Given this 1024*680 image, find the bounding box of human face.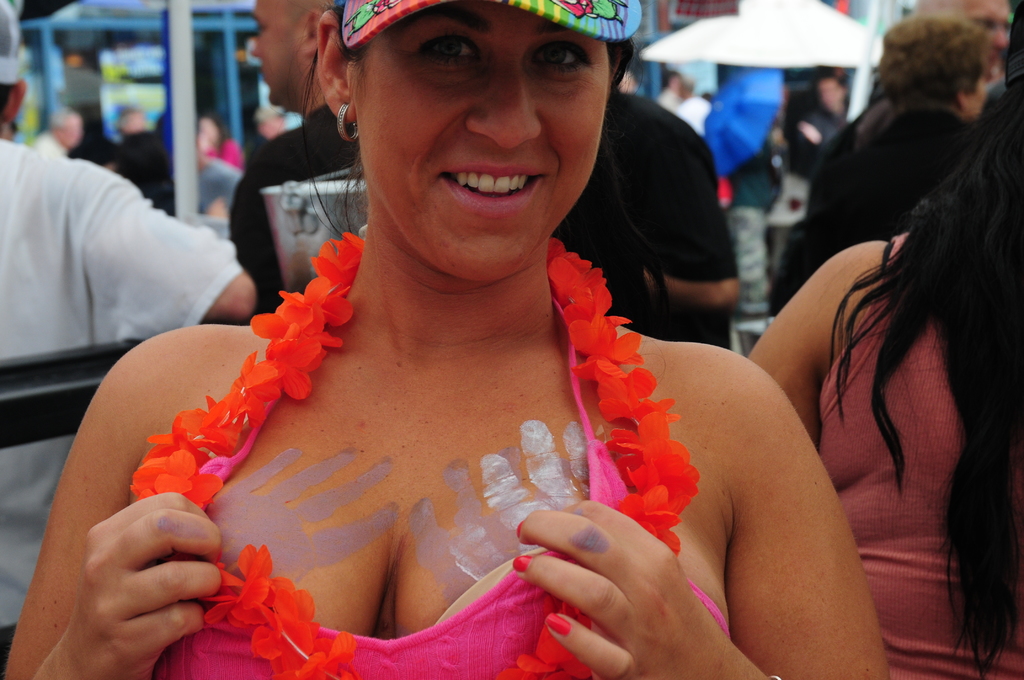
[356,0,616,275].
